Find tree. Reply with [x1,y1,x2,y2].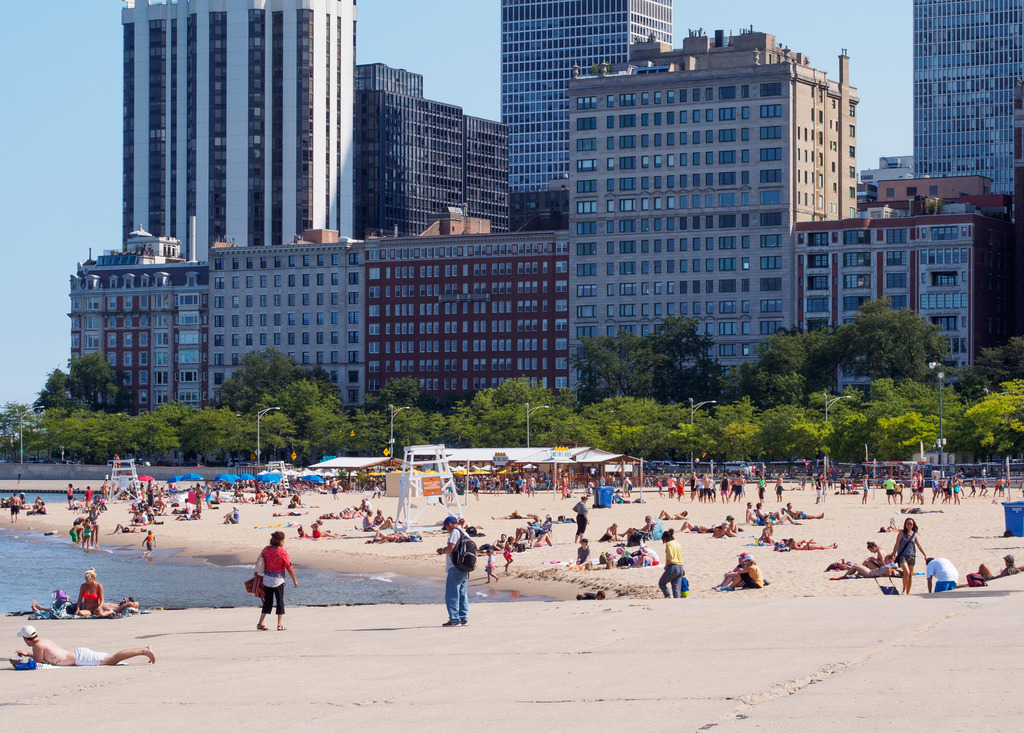
[297,423,347,466].
